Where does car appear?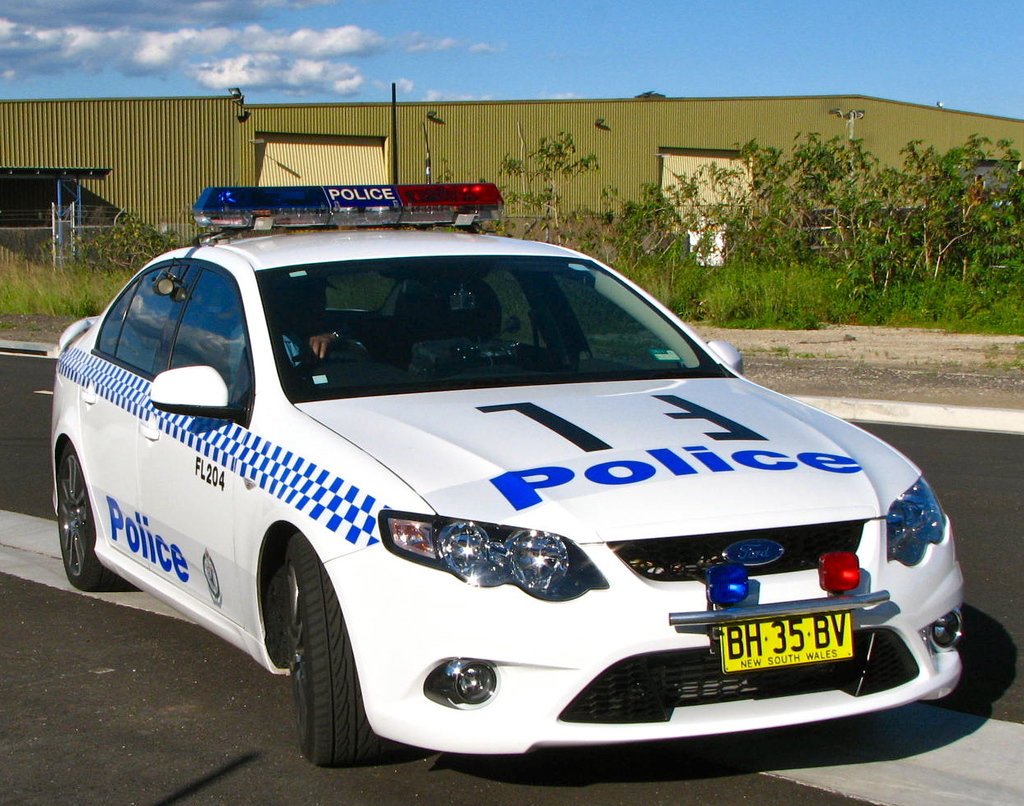
Appears at [15, 191, 979, 772].
